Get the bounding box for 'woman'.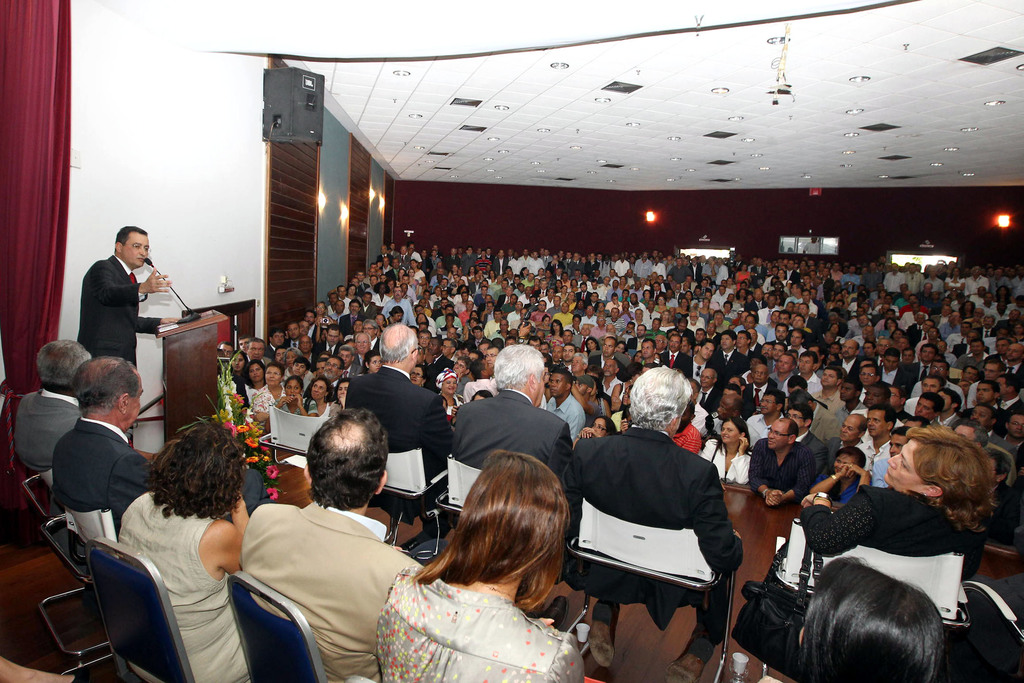
366 350 382 375.
